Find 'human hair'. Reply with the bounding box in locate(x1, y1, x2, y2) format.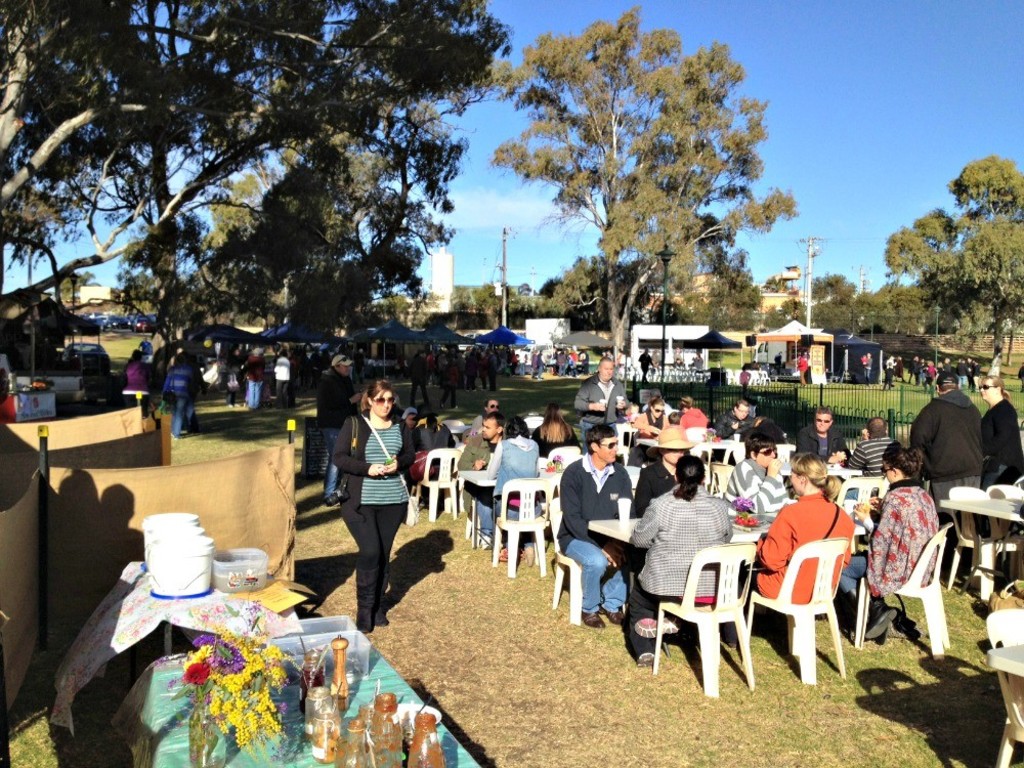
locate(540, 409, 573, 443).
